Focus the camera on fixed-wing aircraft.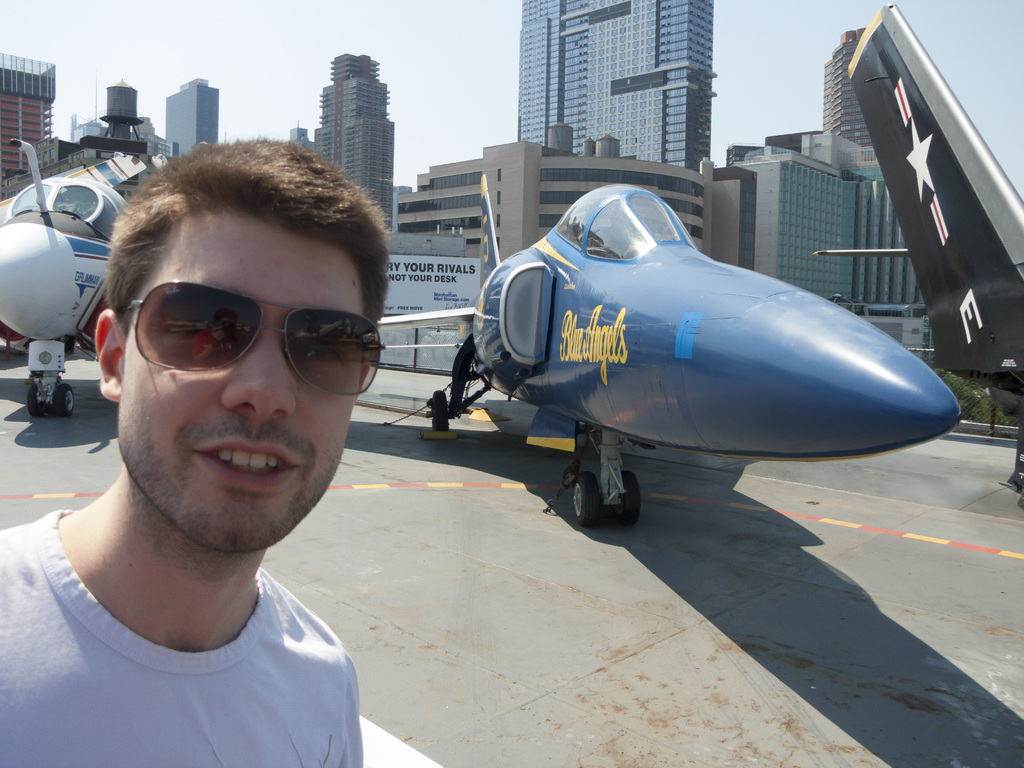
Focus region: x1=849, y1=3, x2=1023, y2=499.
